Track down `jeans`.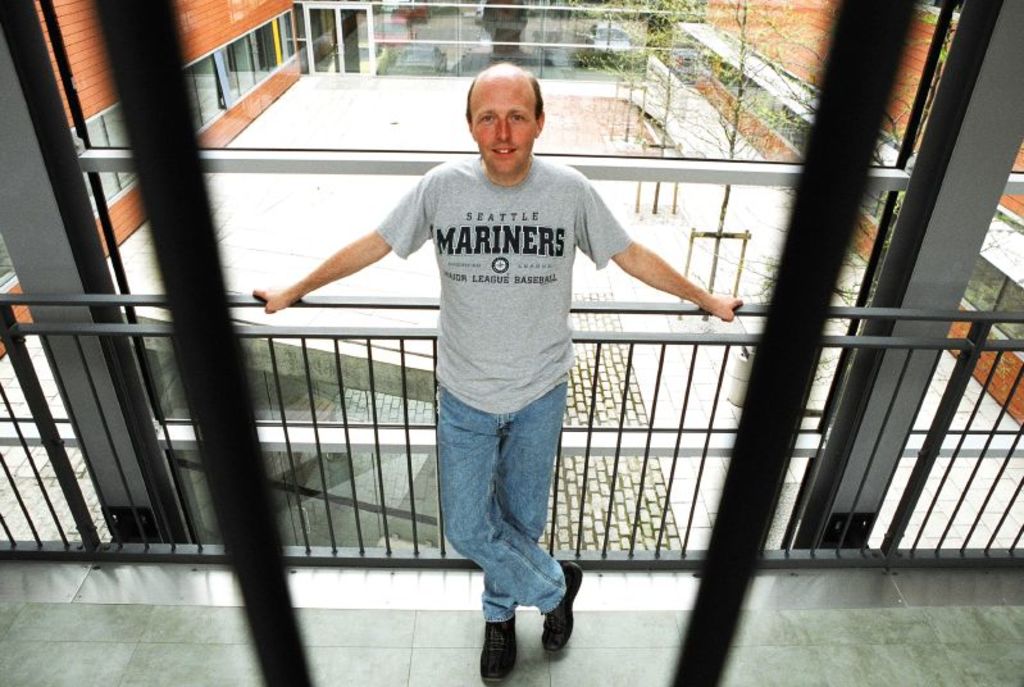
Tracked to select_region(438, 374, 564, 650).
